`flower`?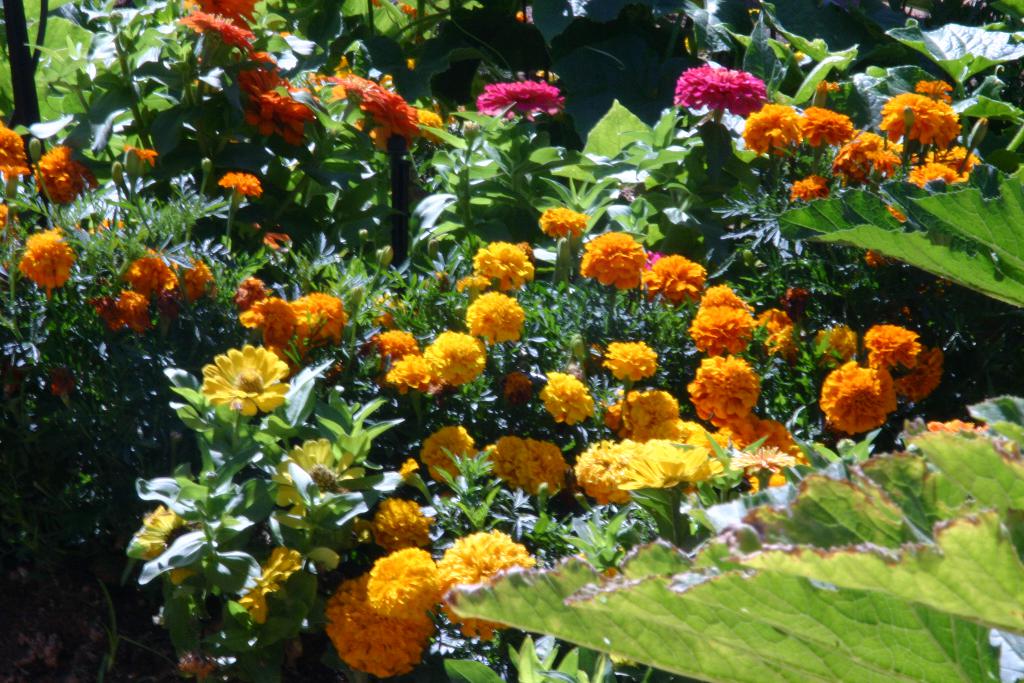
box=[787, 173, 834, 204]
